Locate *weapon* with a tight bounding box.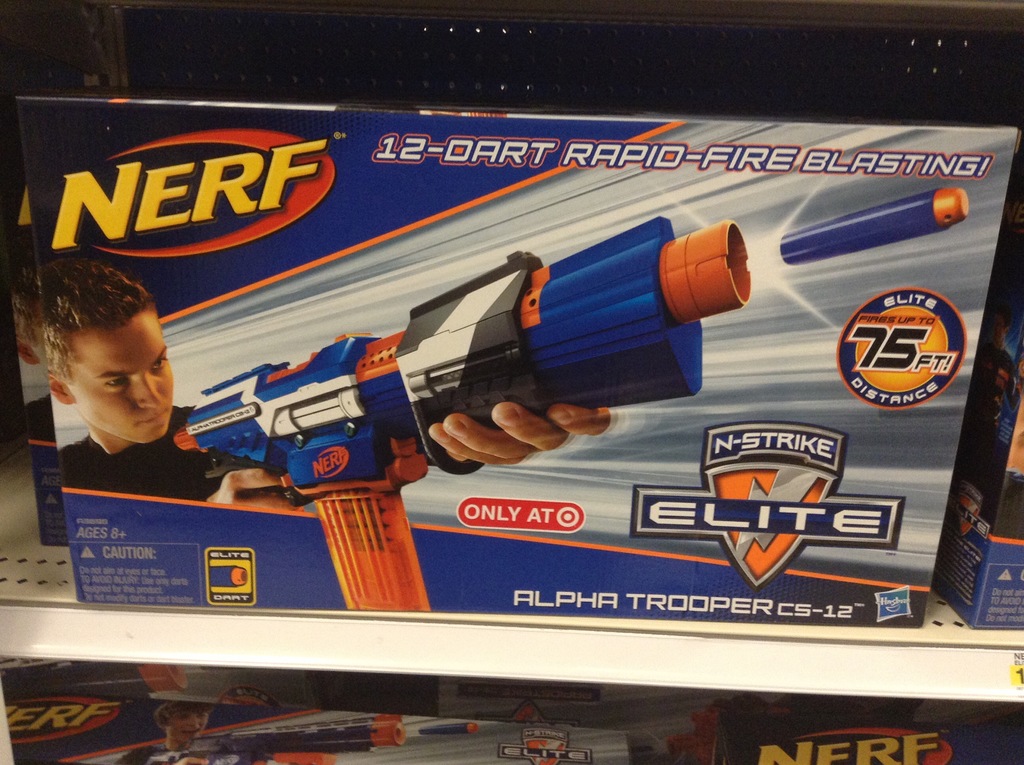
177 212 750 613.
